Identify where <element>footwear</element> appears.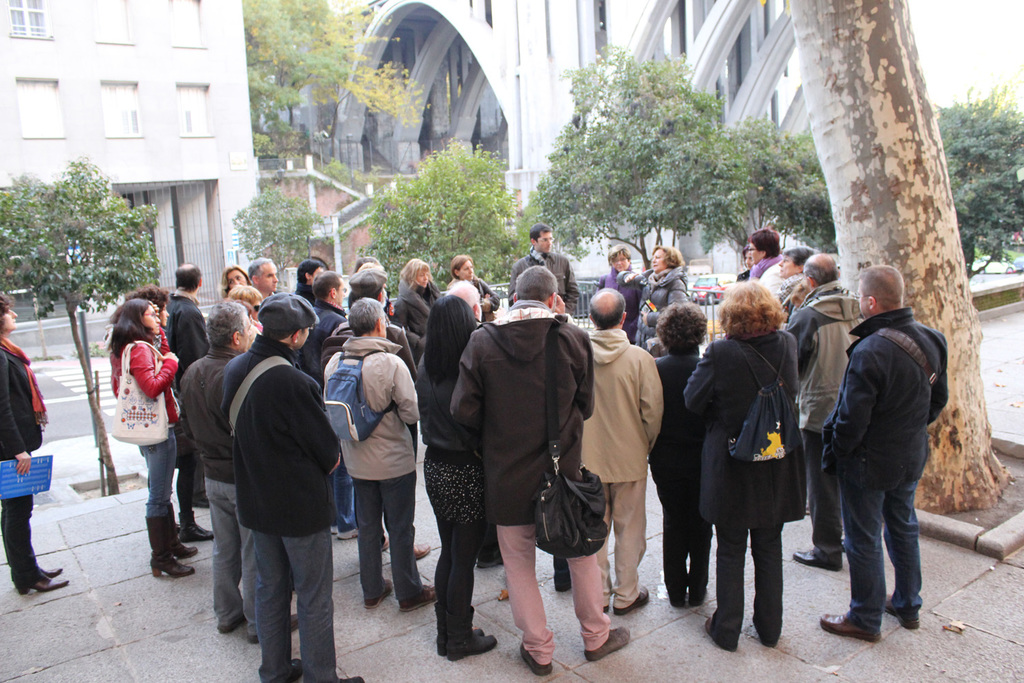
Appears at [left=246, top=613, right=300, bottom=648].
